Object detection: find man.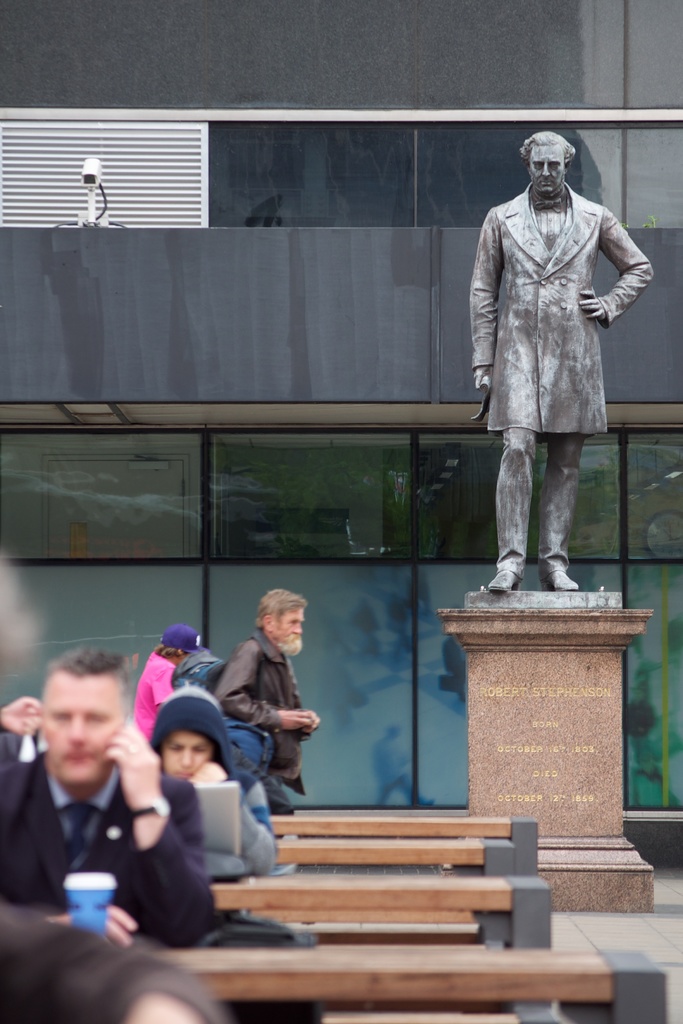
212:588:308:813.
